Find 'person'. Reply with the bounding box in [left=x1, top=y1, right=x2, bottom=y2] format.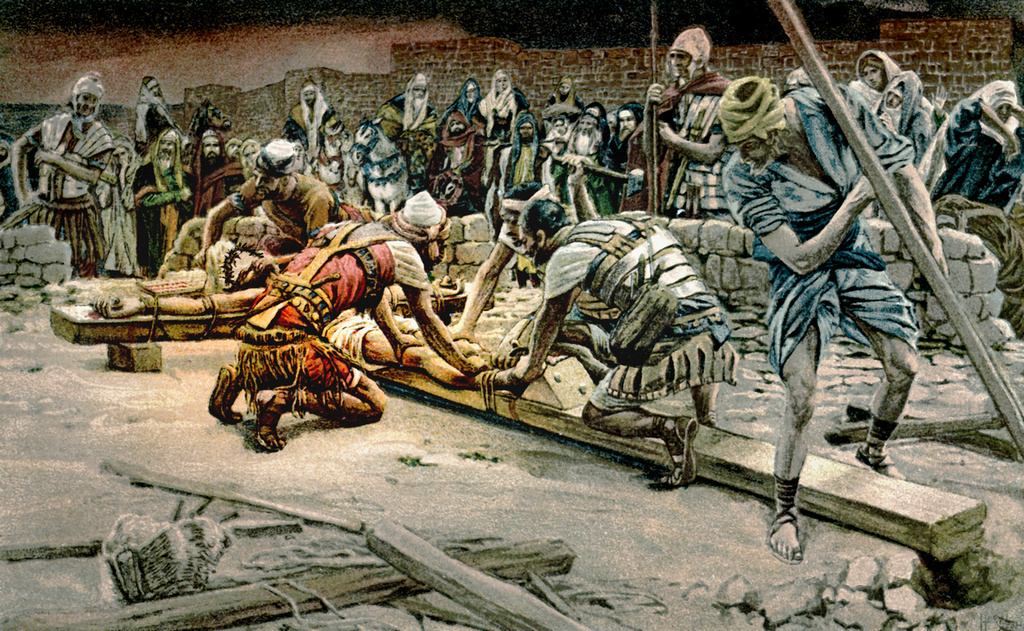
[left=657, top=26, right=742, bottom=203].
